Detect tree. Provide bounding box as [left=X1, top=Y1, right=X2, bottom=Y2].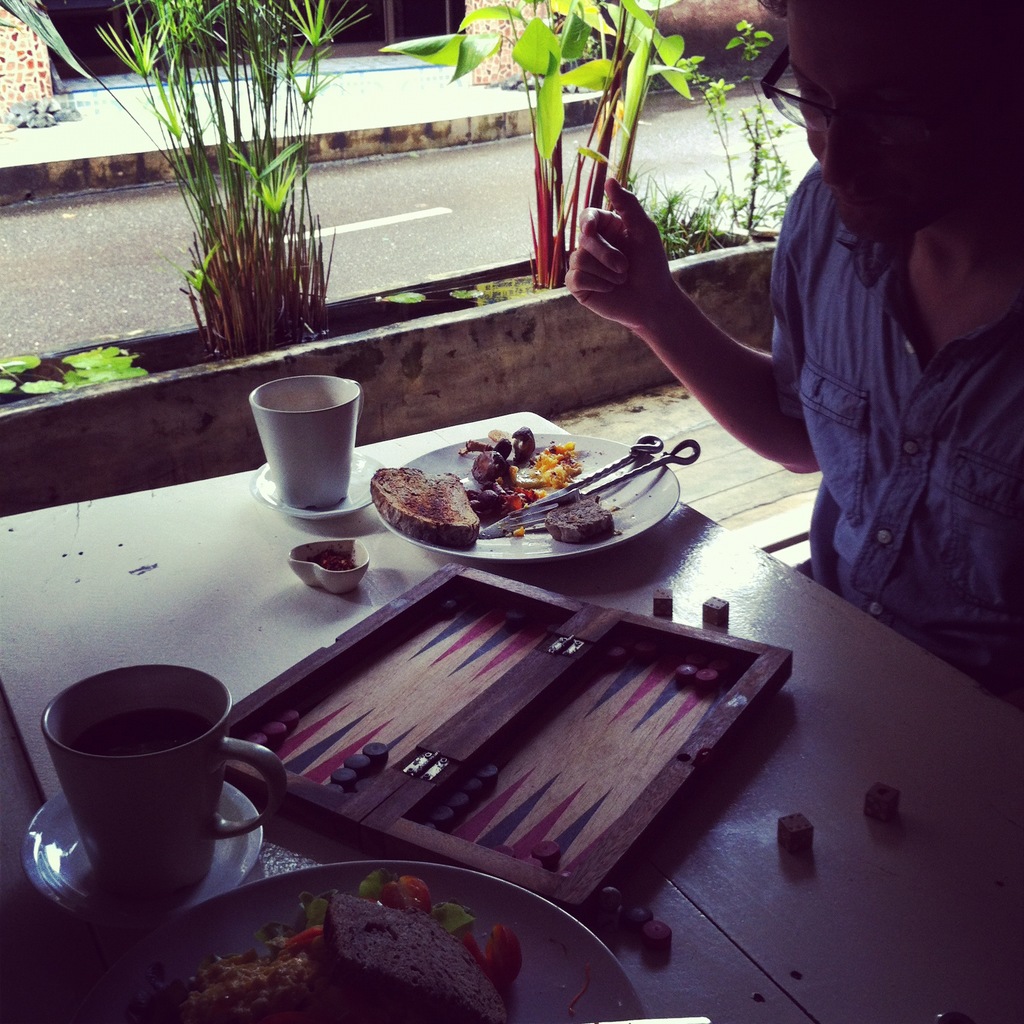
[left=375, top=1, right=693, bottom=291].
